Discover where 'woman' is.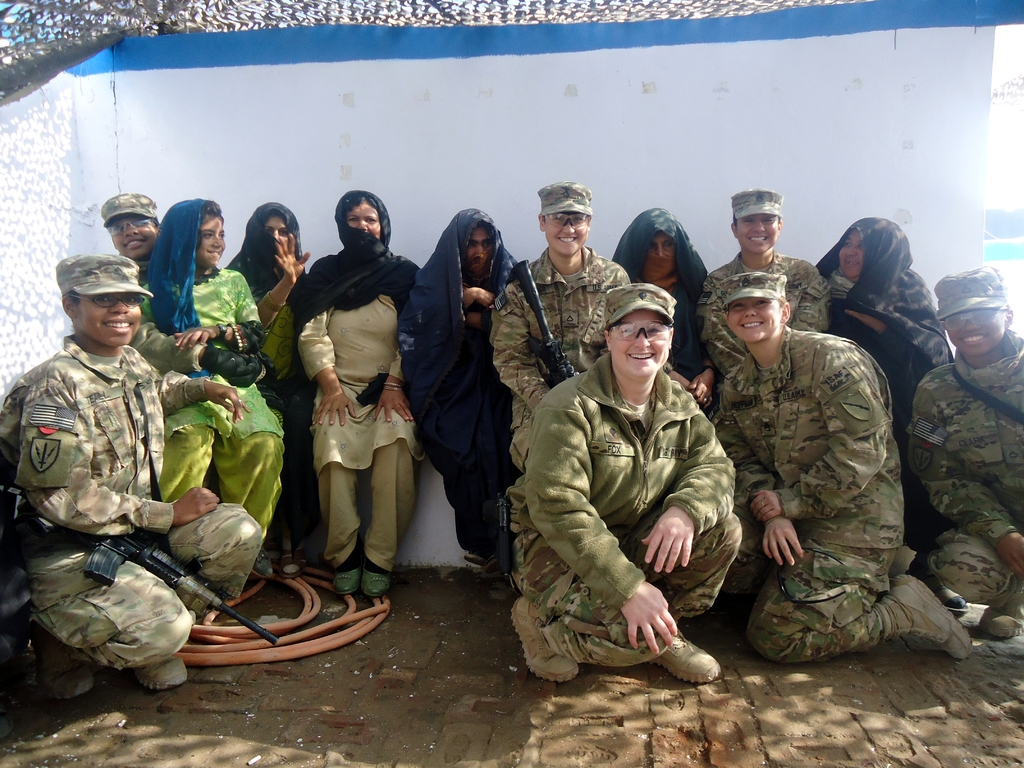
Discovered at 225, 198, 318, 562.
